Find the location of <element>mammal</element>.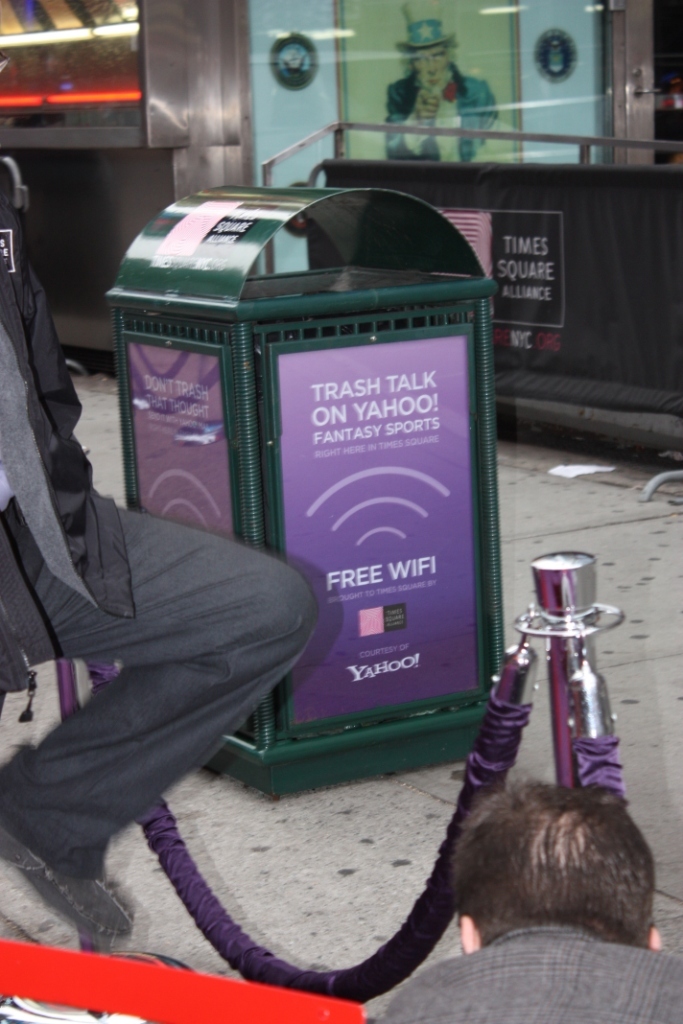
Location: 0 150 326 945.
